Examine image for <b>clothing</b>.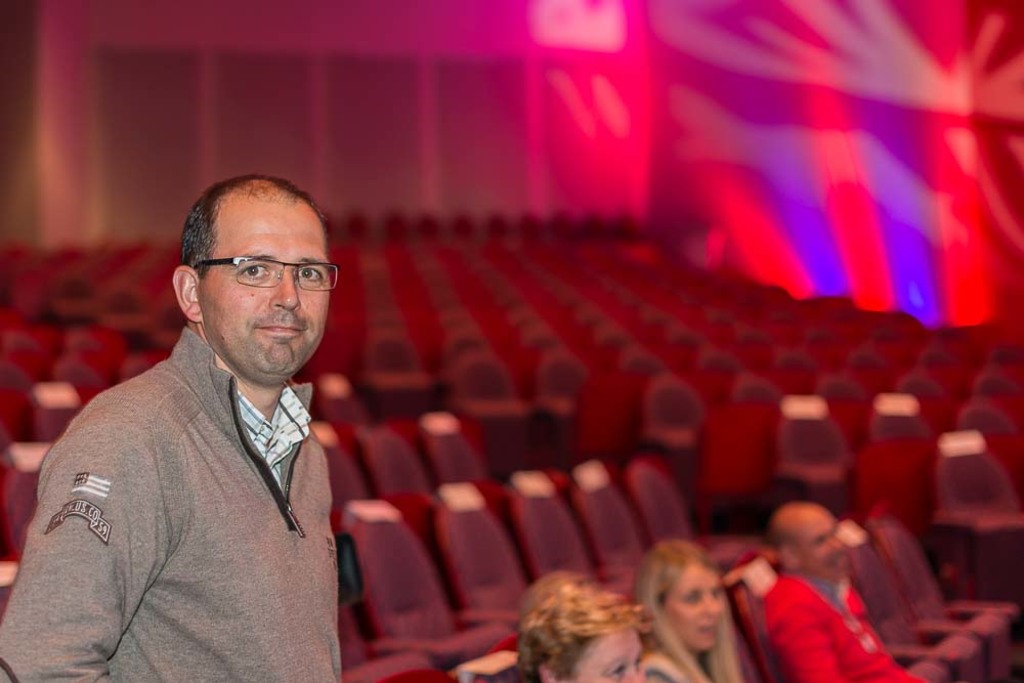
Examination result: BBox(643, 657, 729, 682).
